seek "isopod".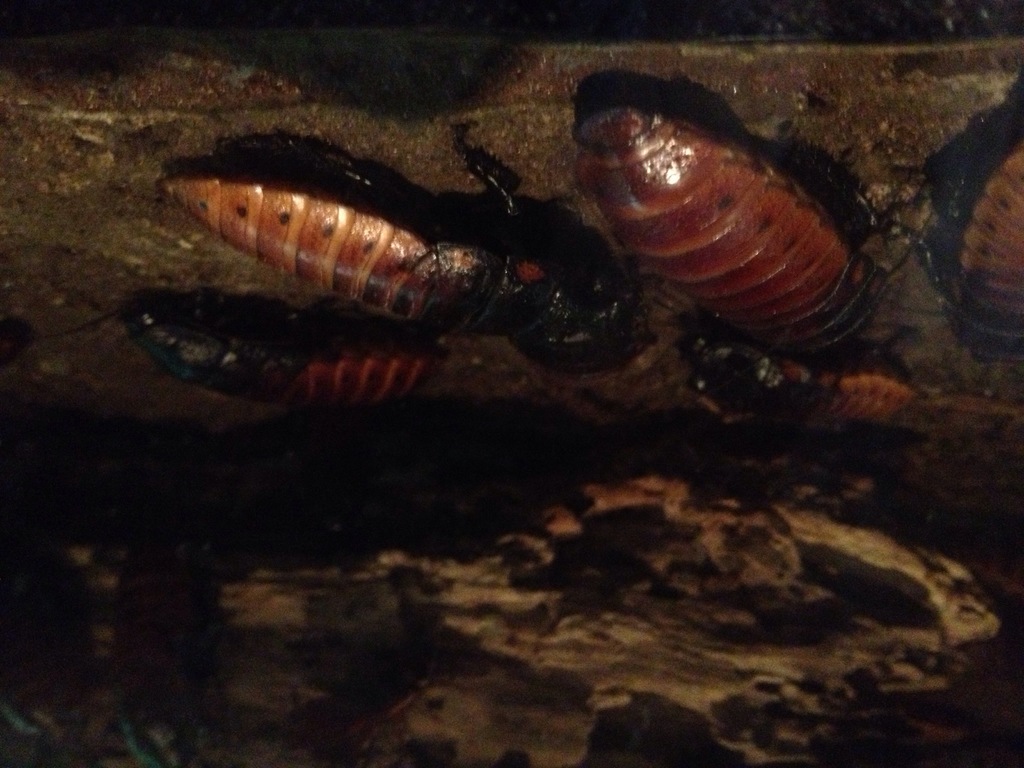
box(128, 285, 439, 456).
